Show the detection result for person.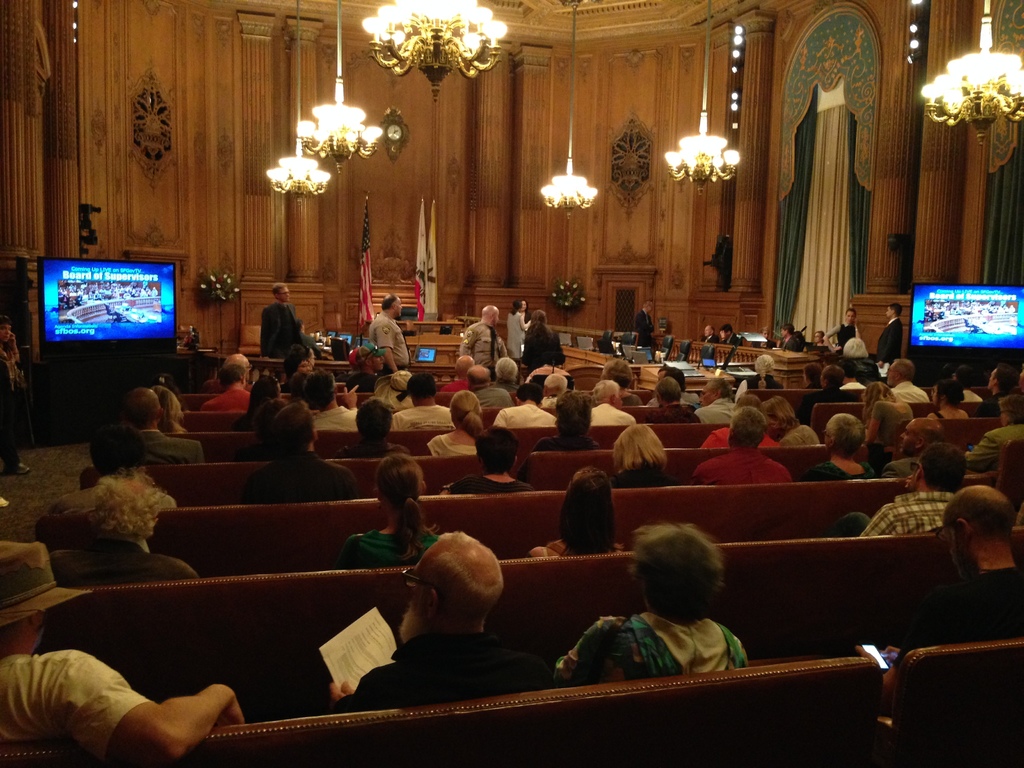
rect(282, 354, 313, 394).
